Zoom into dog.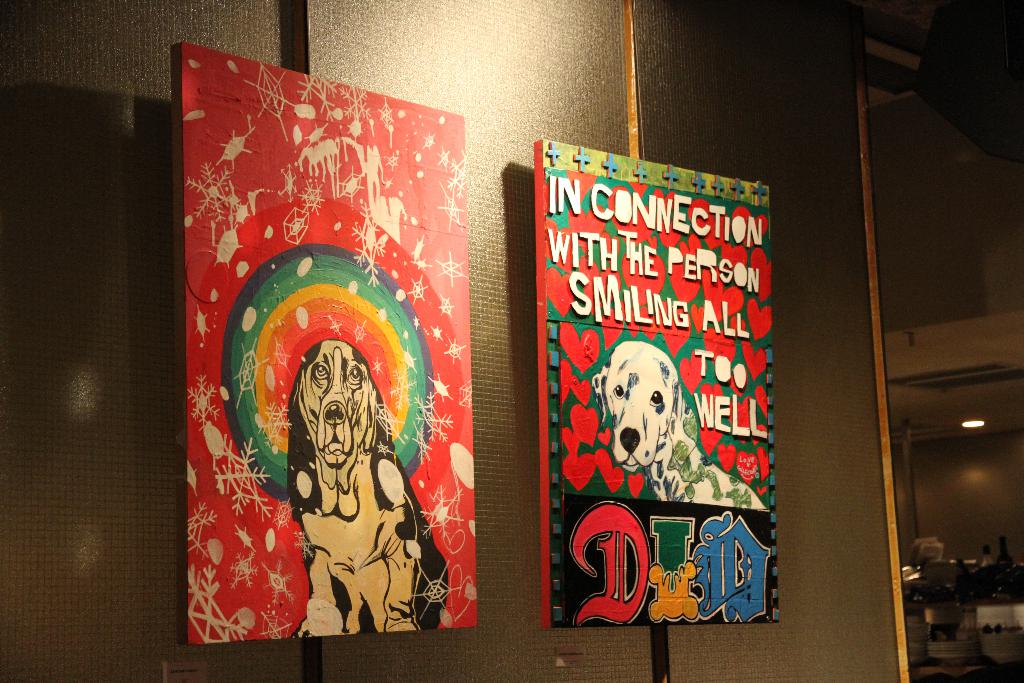
Zoom target: BBox(581, 341, 764, 512).
